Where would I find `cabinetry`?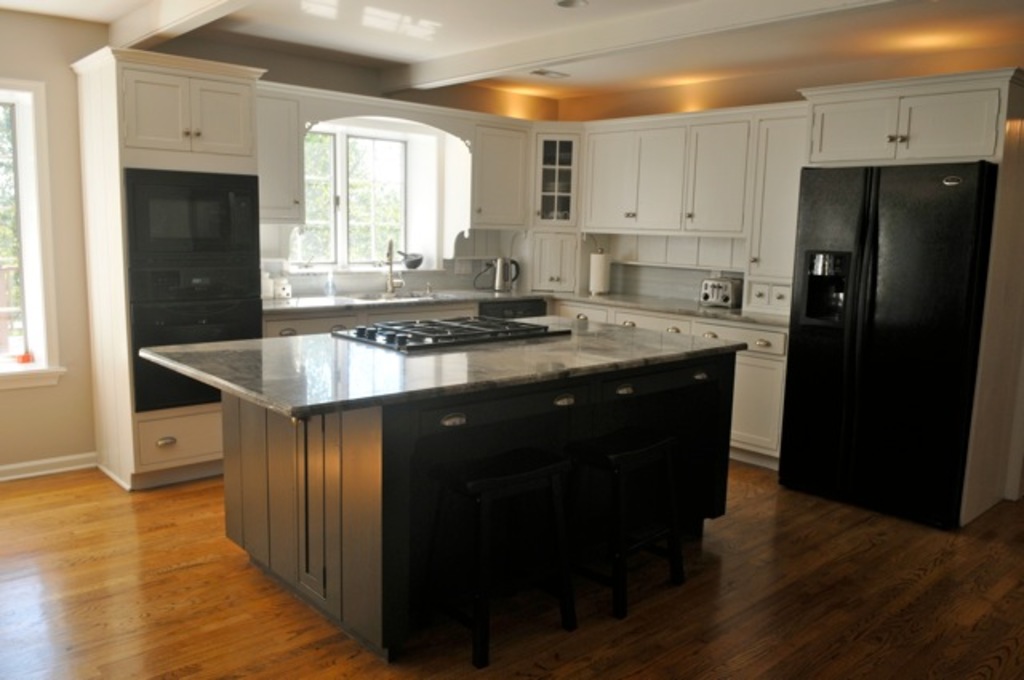
At BBox(525, 115, 758, 235).
